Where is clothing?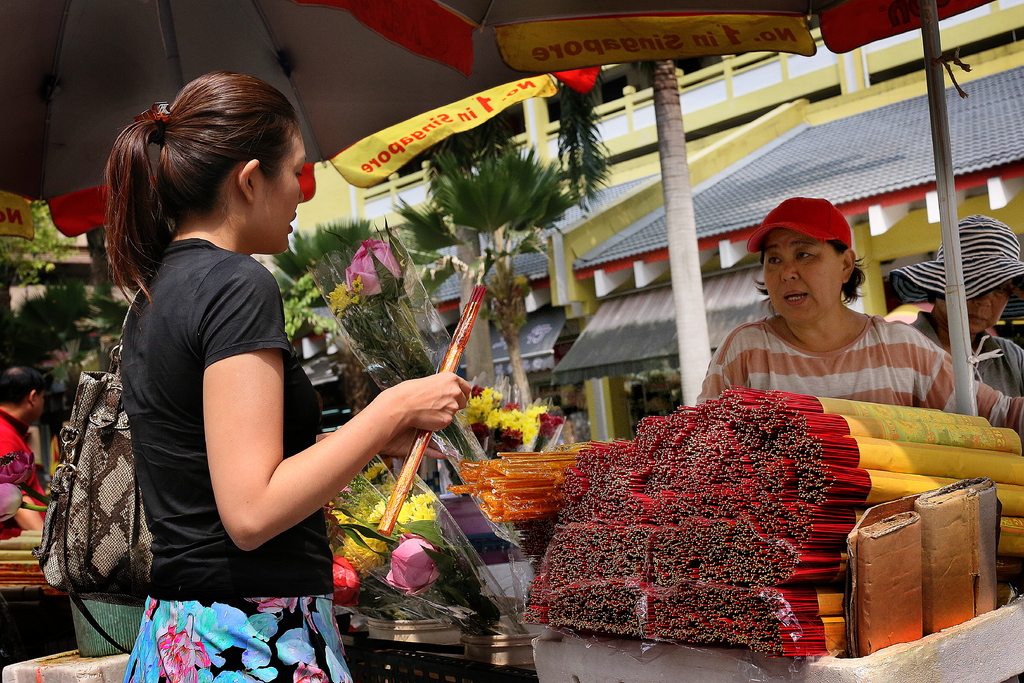
<bbox>692, 310, 1023, 449</bbox>.
